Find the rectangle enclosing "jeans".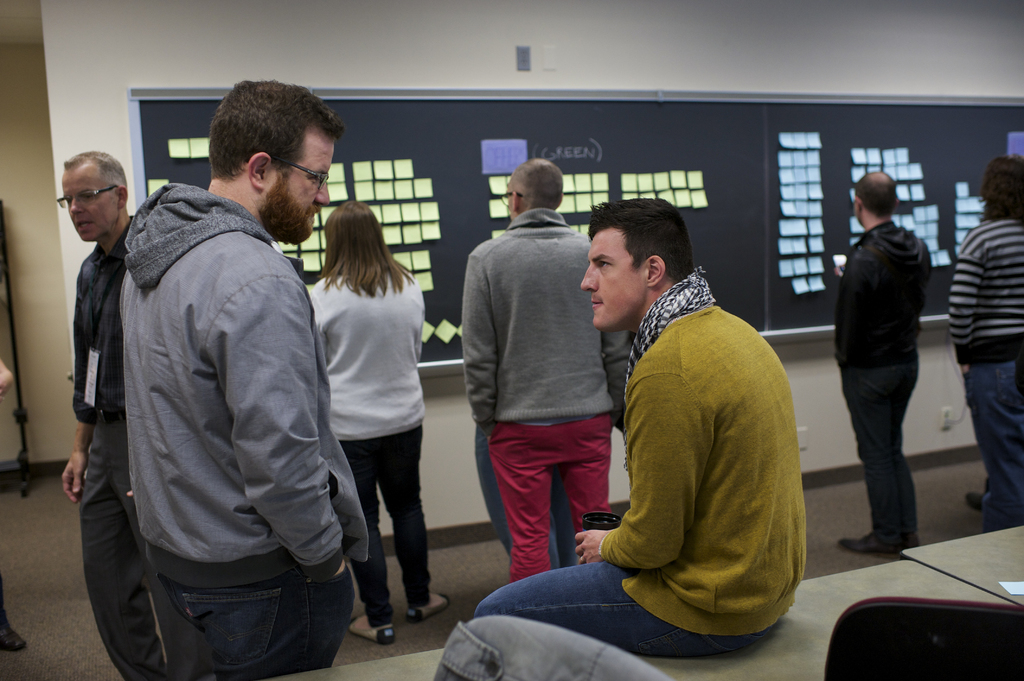
<bbox>961, 362, 1023, 533</bbox>.
